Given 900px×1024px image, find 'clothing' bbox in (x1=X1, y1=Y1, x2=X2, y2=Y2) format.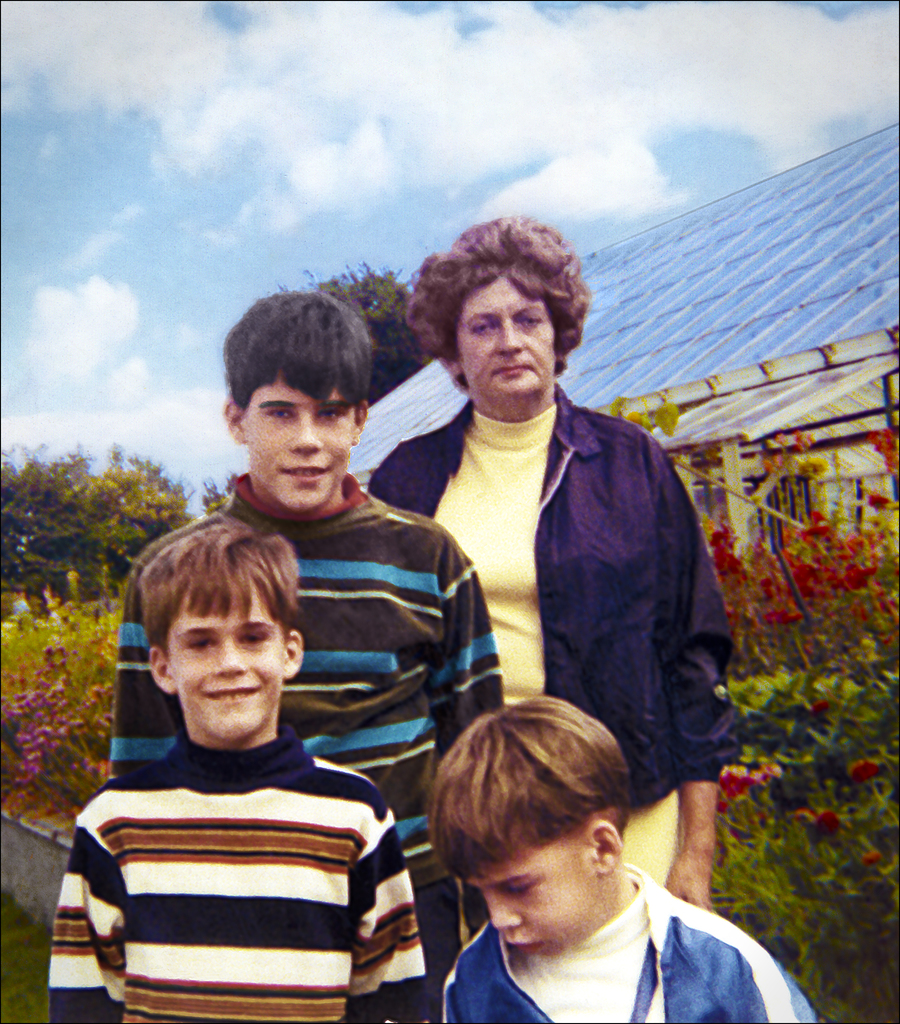
(x1=434, y1=861, x2=812, y2=1023).
